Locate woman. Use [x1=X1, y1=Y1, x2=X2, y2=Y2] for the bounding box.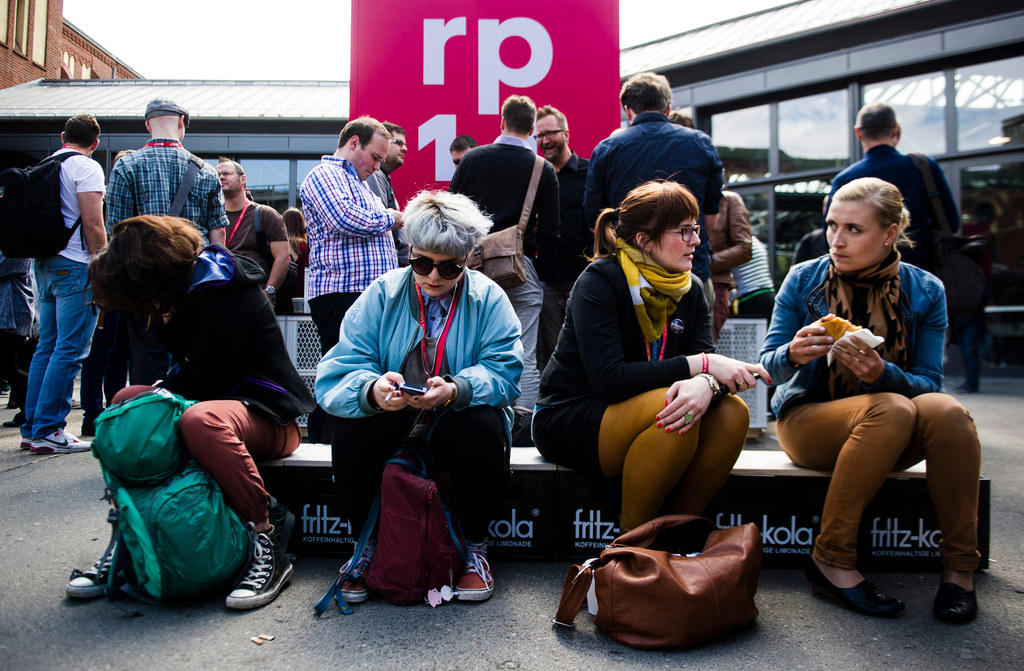
[x1=562, y1=147, x2=761, y2=613].
